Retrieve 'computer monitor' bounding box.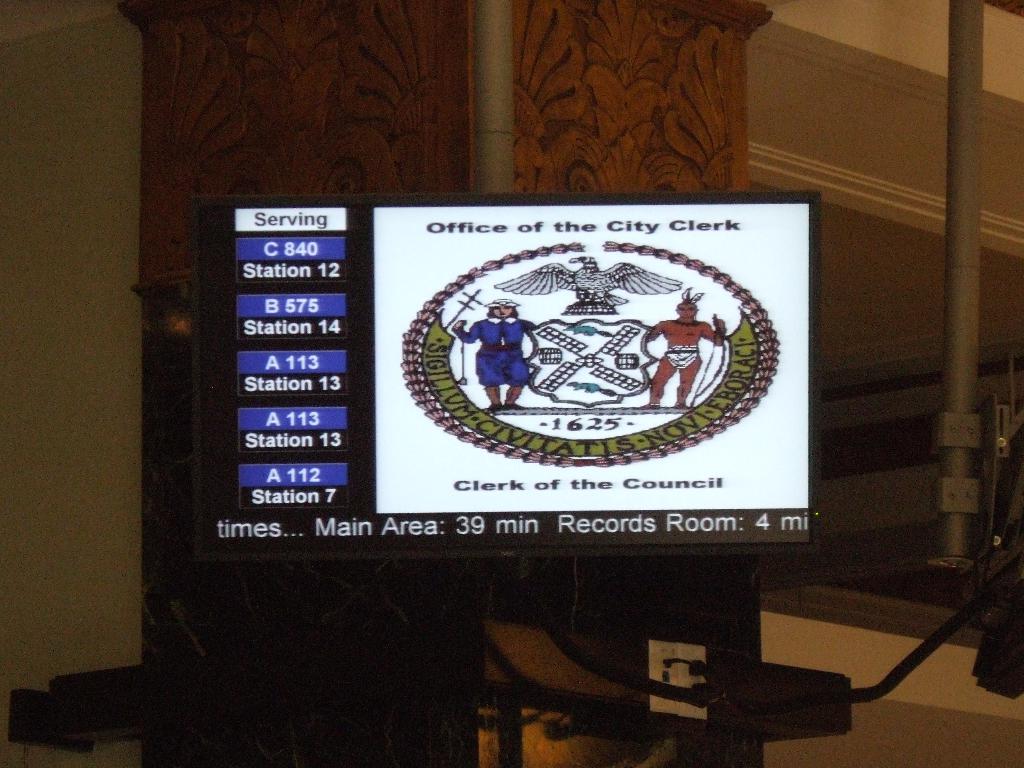
Bounding box: (x1=188, y1=188, x2=821, y2=631).
